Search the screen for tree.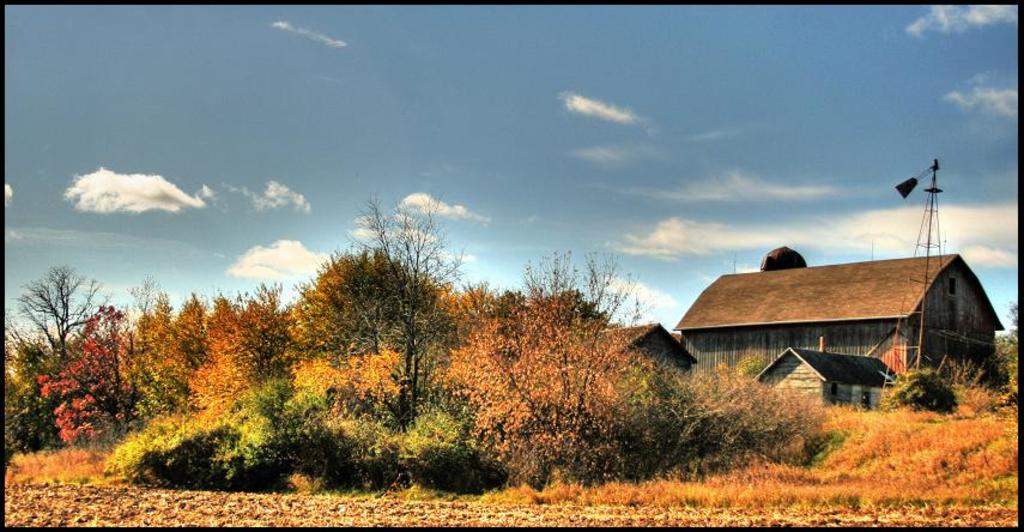
Found at locate(999, 298, 1018, 353).
